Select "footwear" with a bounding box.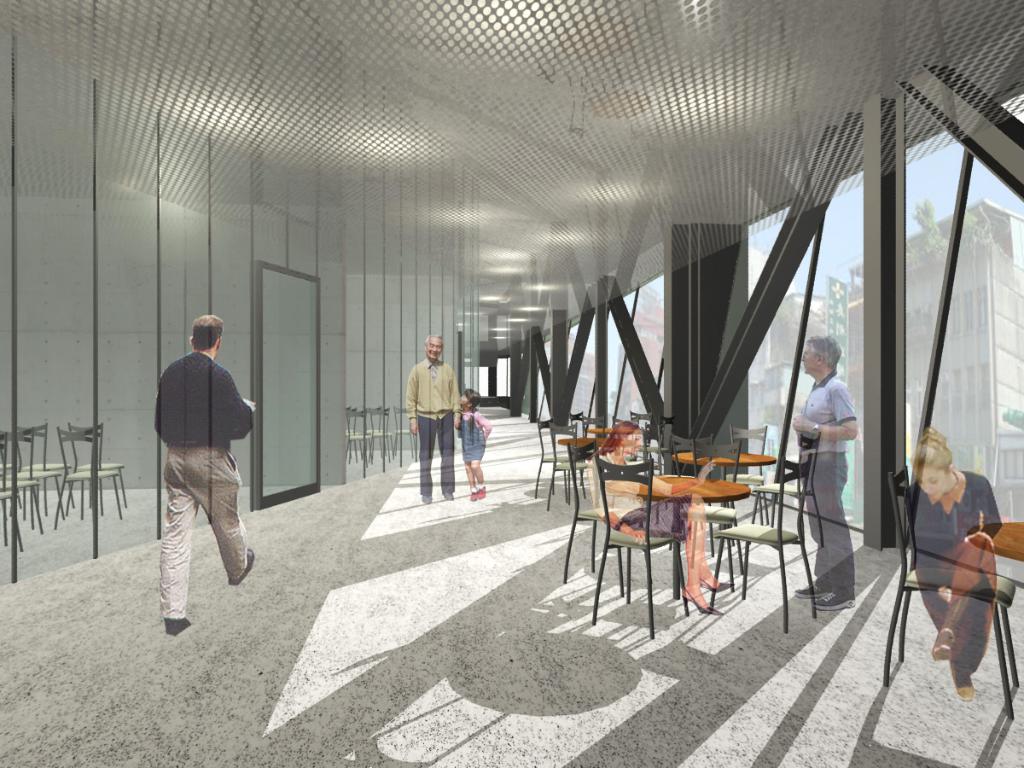
<bbox>226, 544, 258, 585</bbox>.
